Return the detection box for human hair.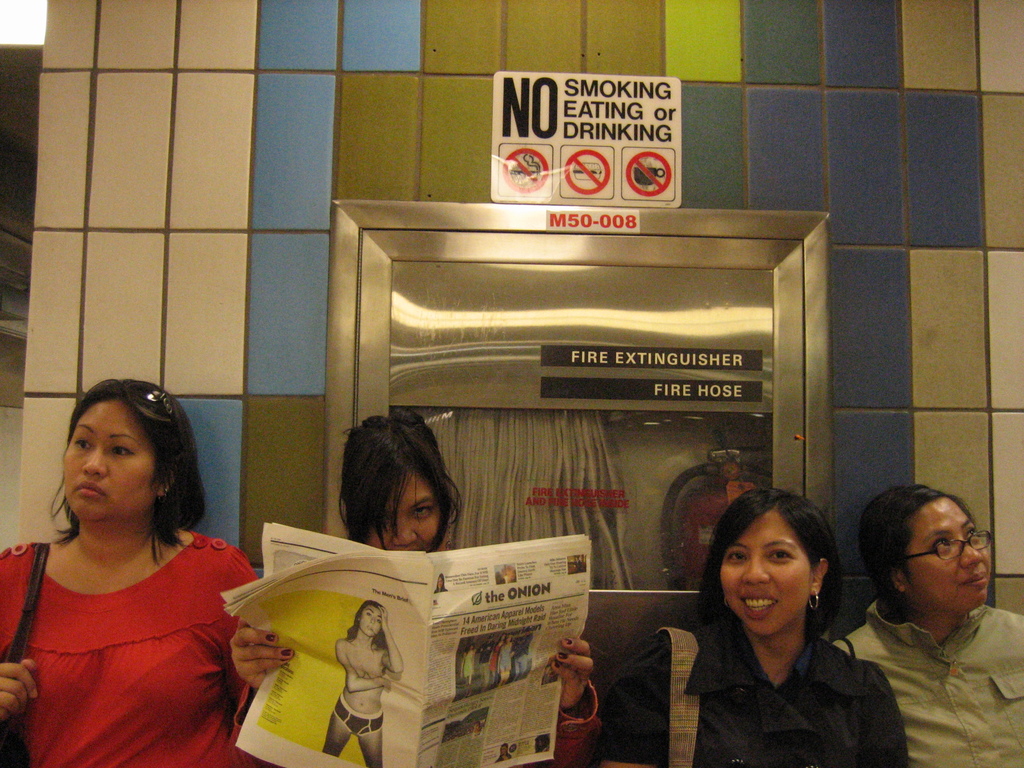
pyautogui.locateOnScreen(334, 404, 461, 559).
